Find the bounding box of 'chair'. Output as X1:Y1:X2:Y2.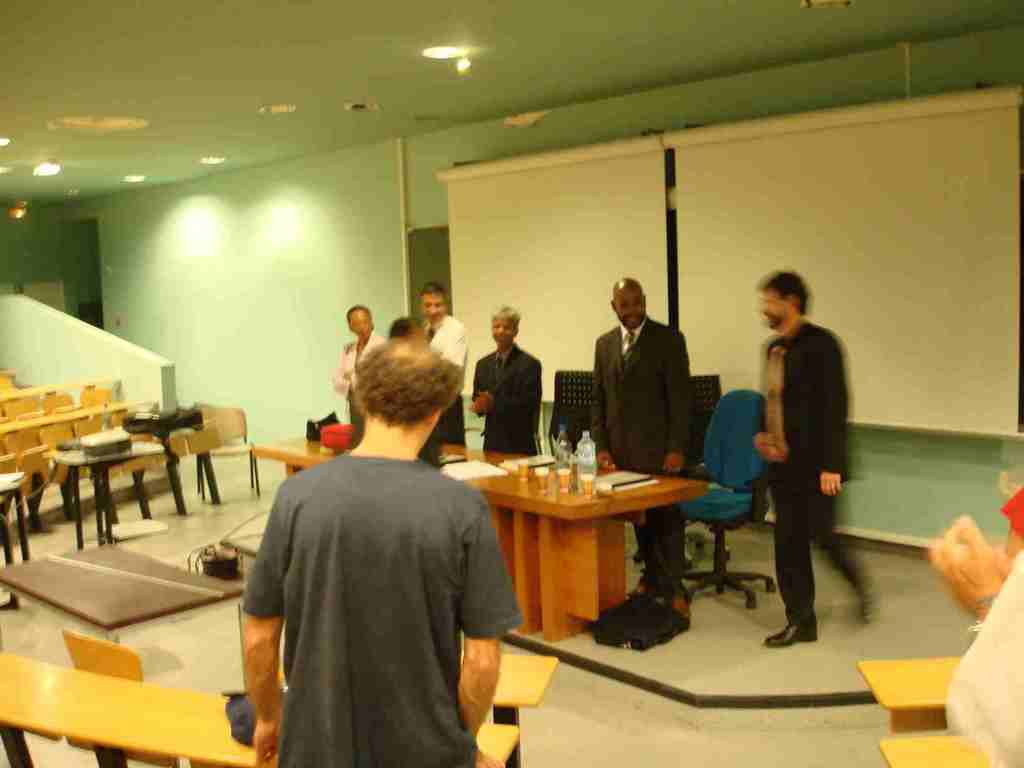
541:368:594:452.
